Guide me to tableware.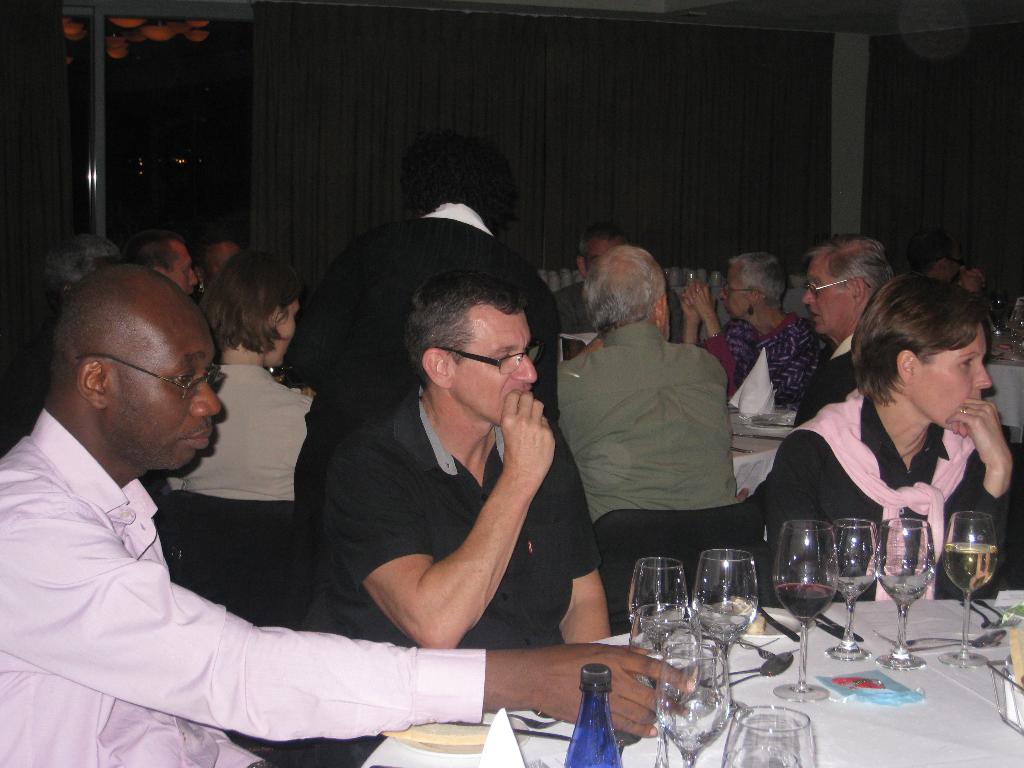
Guidance: locate(506, 706, 559, 728).
